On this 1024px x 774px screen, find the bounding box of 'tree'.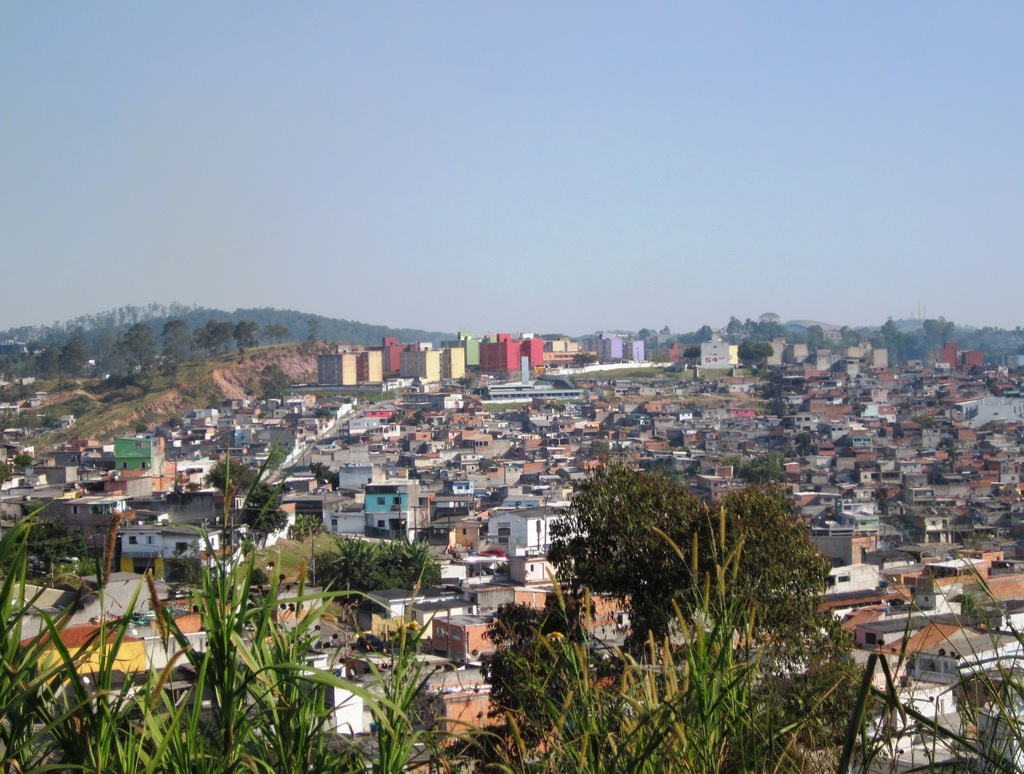
Bounding box: (left=2, top=507, right=111, bottom=588).
